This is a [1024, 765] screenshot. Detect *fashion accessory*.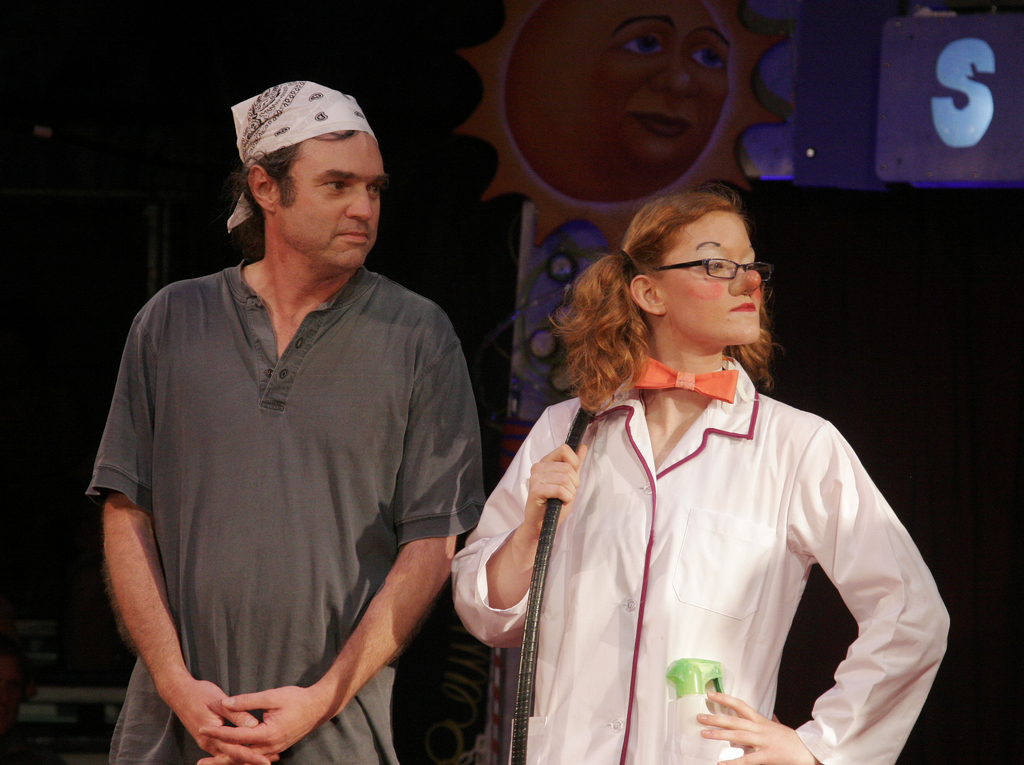
<box>225,78,379,238</box>.
